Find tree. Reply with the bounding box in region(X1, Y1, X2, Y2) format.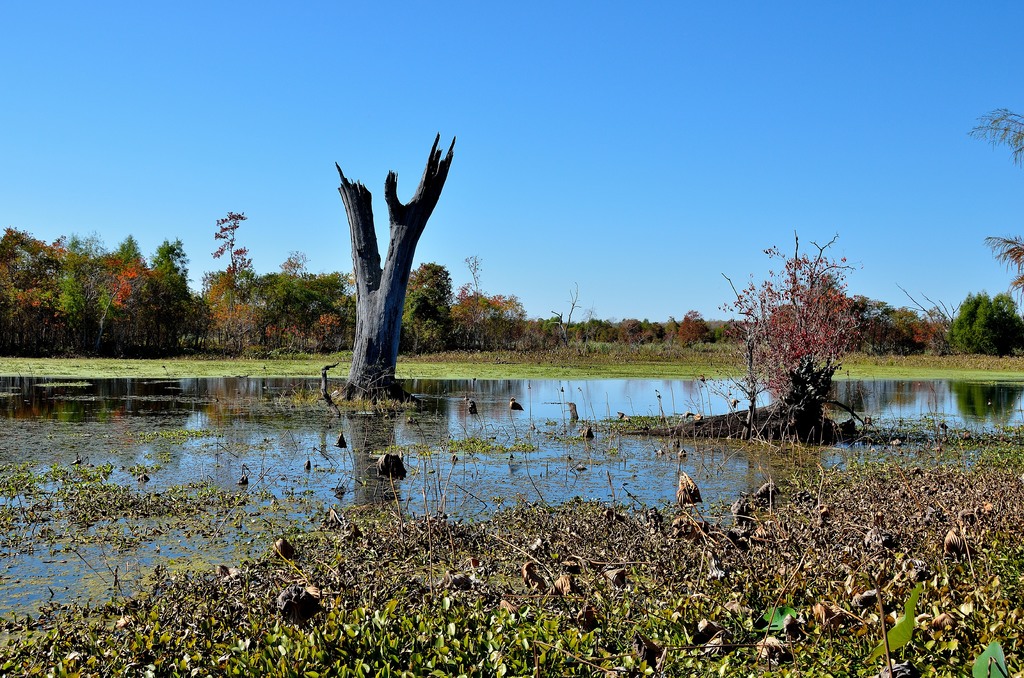
region(899, 288, 970, 353).
